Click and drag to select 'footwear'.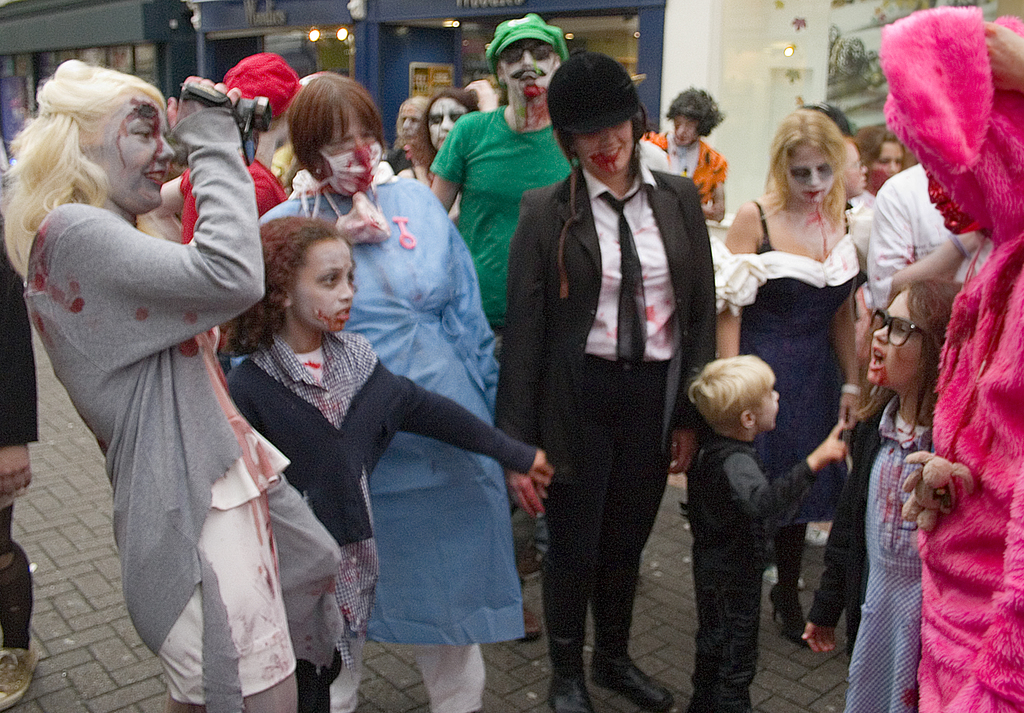
Selection: x1=524 y1=605 x2=542 y2=643.
